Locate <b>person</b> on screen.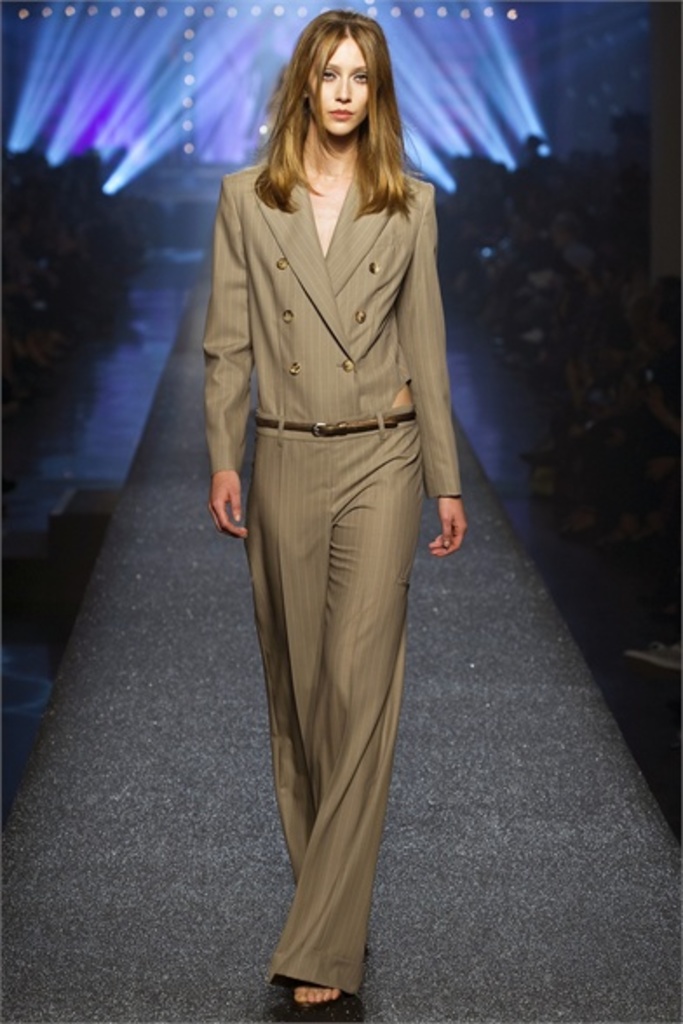
On screen at 204/7/472/1007.
